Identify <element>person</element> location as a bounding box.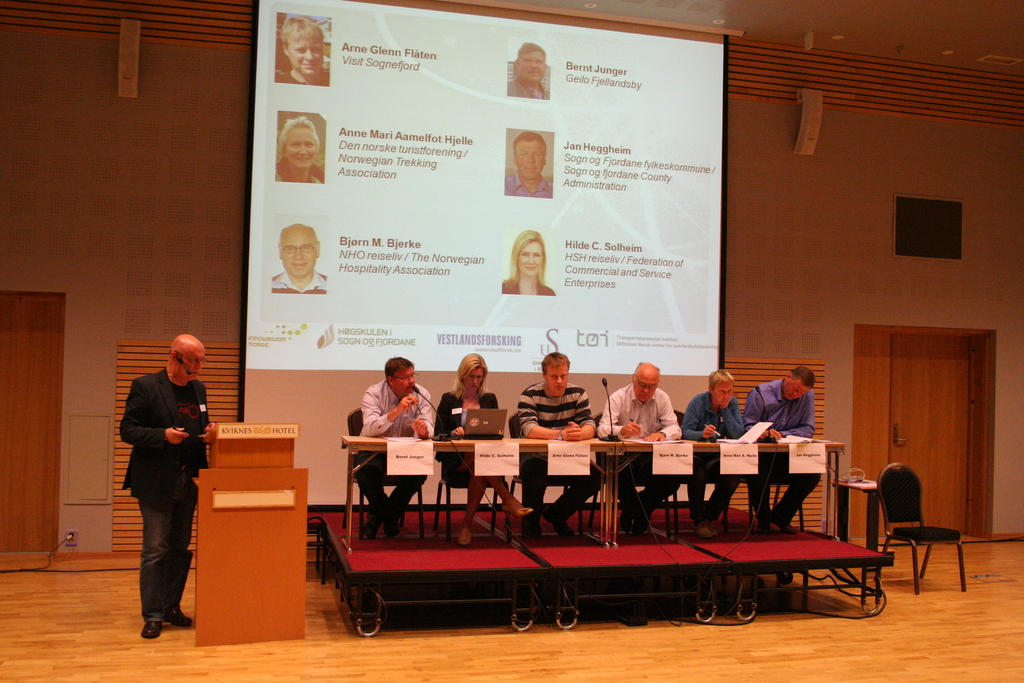
{"left": 500, "top": 356, "right": 623, "bottom": 540}.
